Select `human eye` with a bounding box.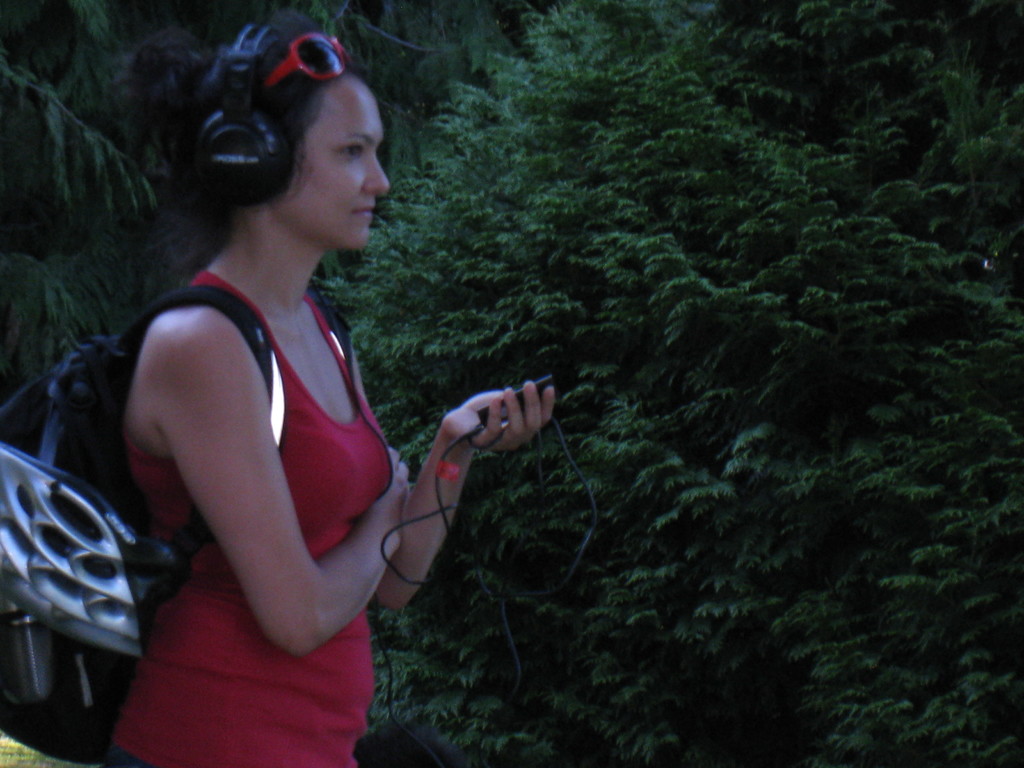
l=335, t=144, r=365, b=164.
